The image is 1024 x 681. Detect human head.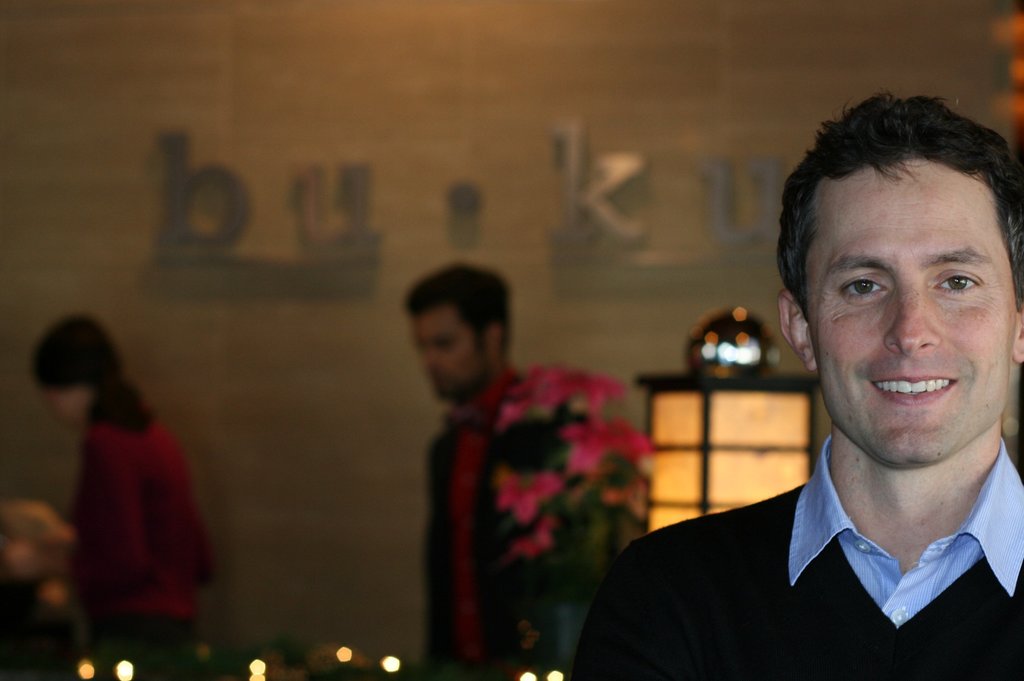
Detection: <bbox>790, 84, 1011, 424</bbox>.
